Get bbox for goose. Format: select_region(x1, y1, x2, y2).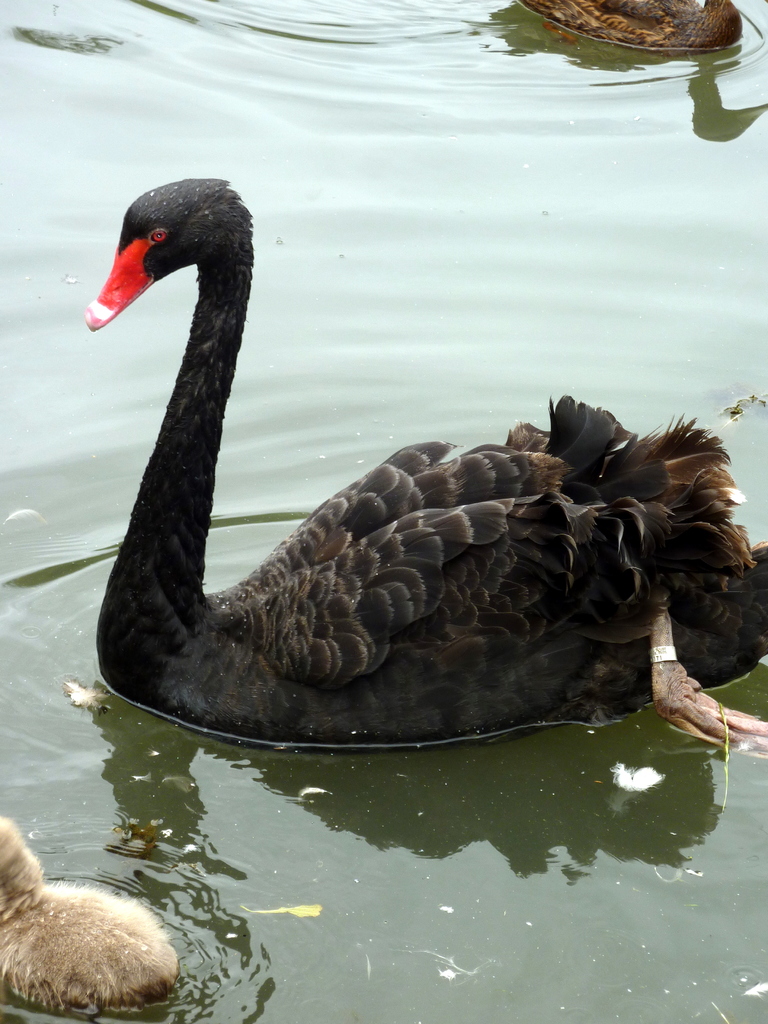
select_region(76, 186, 725, 759).
